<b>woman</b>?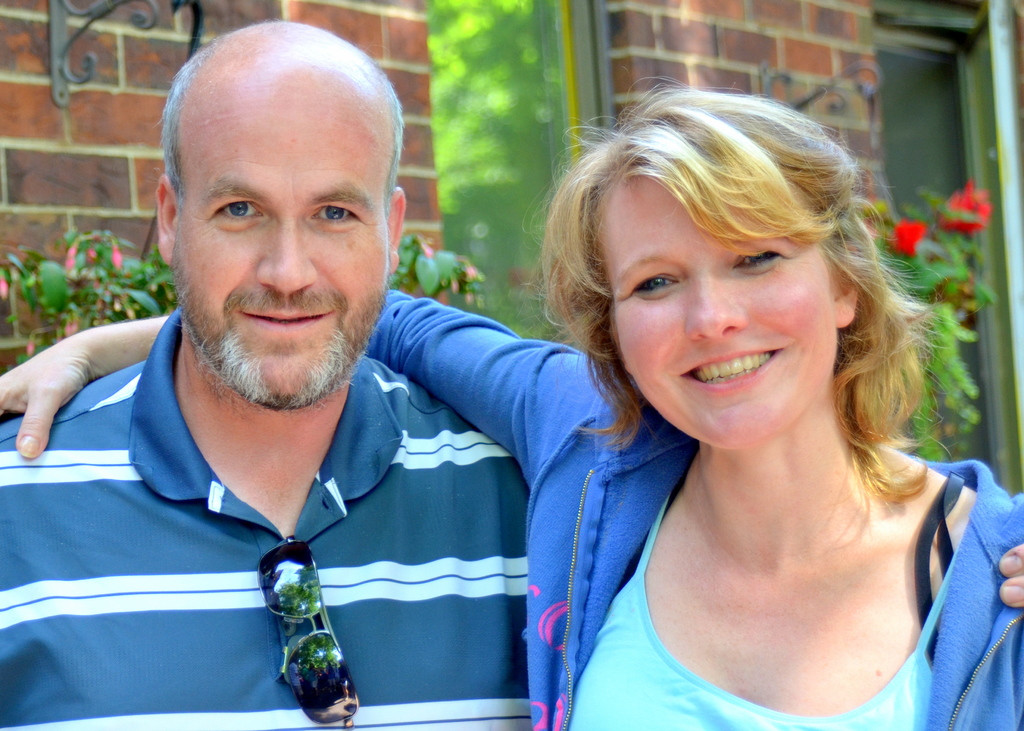
x1=0 y1=76 x2=1023 y2=730
